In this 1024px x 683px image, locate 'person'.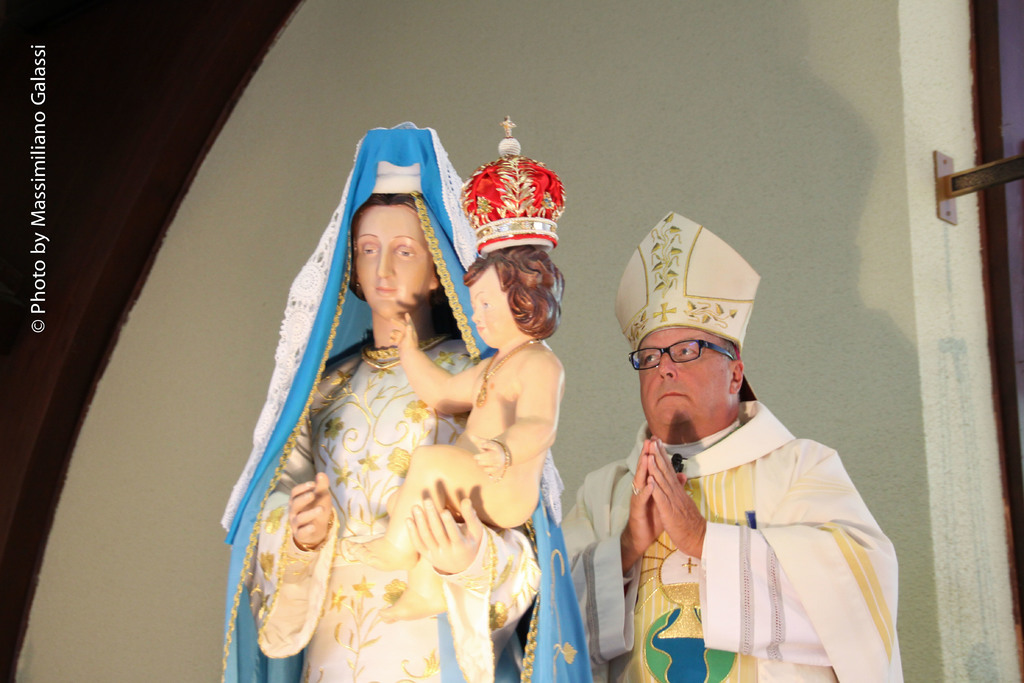
Bounding box: BBox(347, 247, 573, 614).
